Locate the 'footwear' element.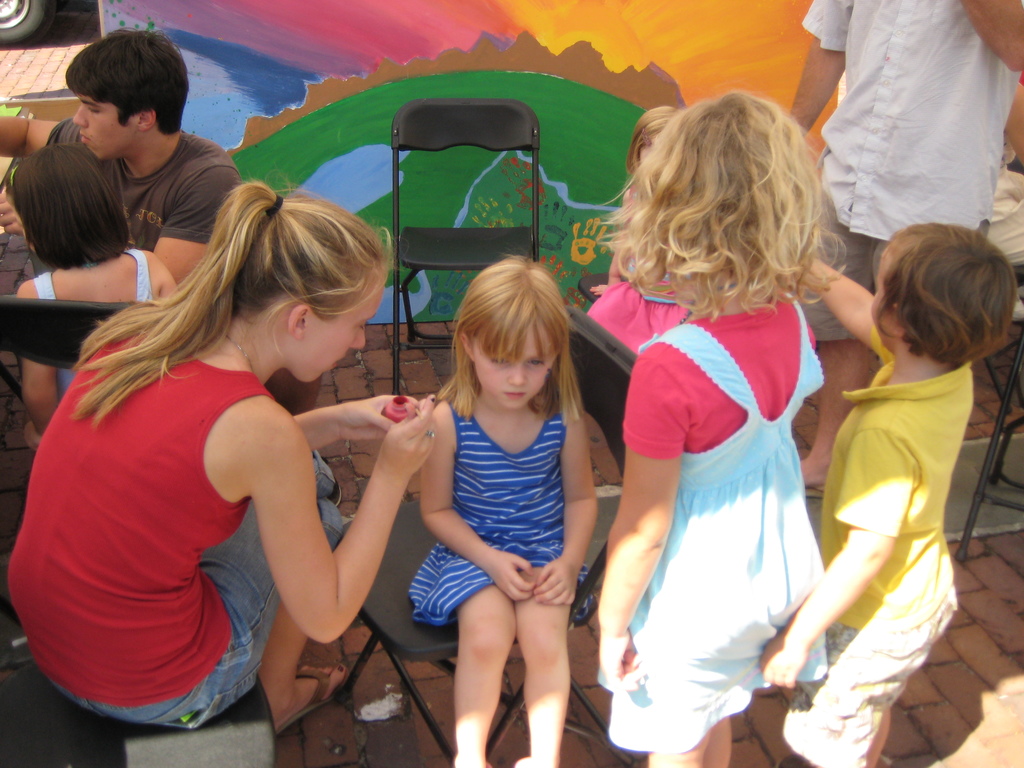
Element bbox: rect(275, 656, 355, 736).
